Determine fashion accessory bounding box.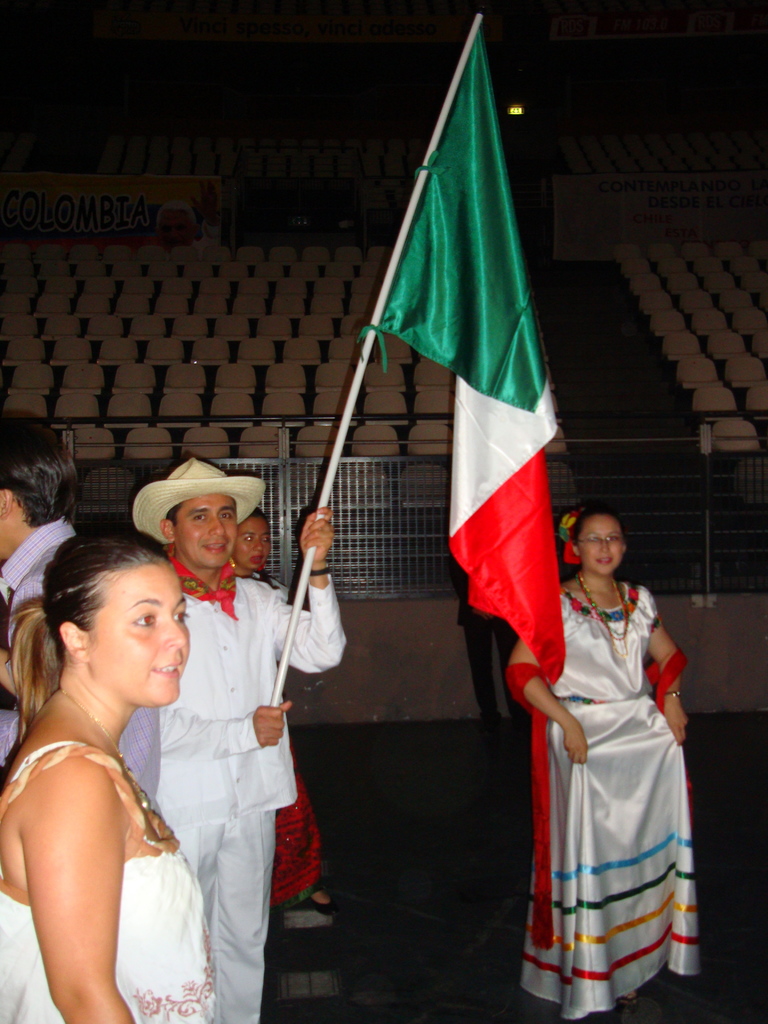
Determined: 664, 688, 682, 695.
